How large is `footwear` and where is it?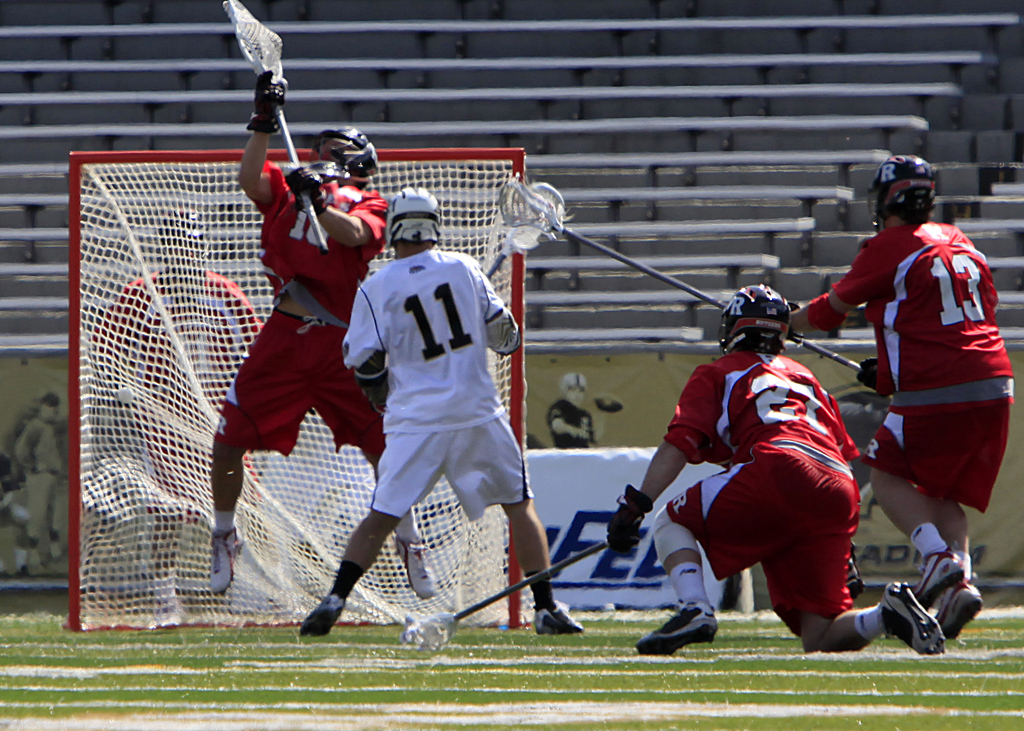
Bounding box: [left=848, top=546, right=867, bottom=596].
